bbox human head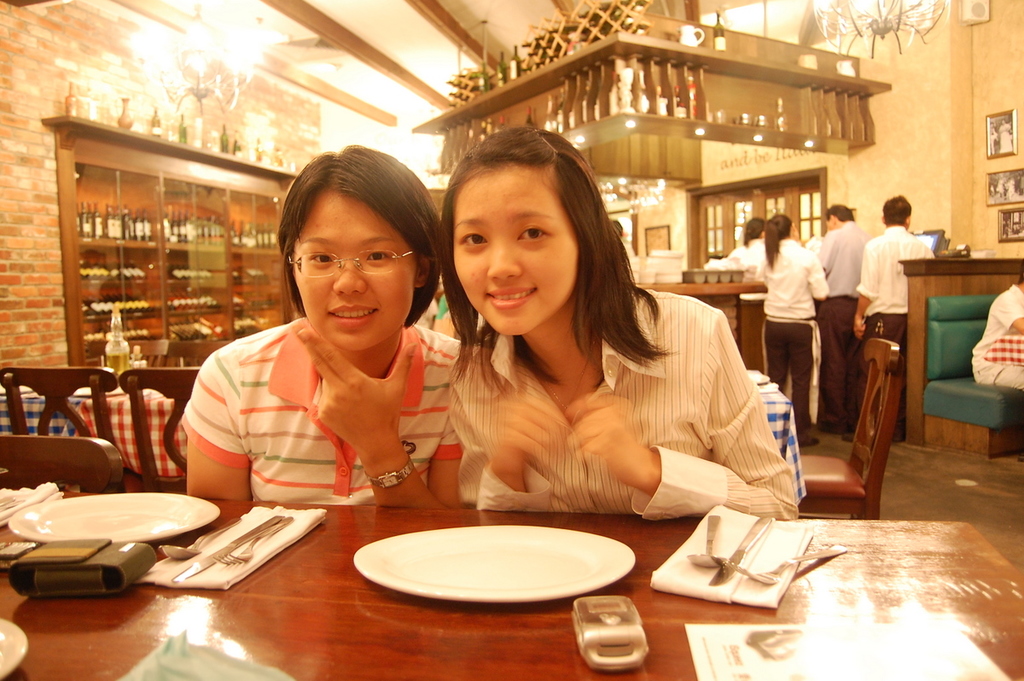
BBox(742, 216, 763, 240)
